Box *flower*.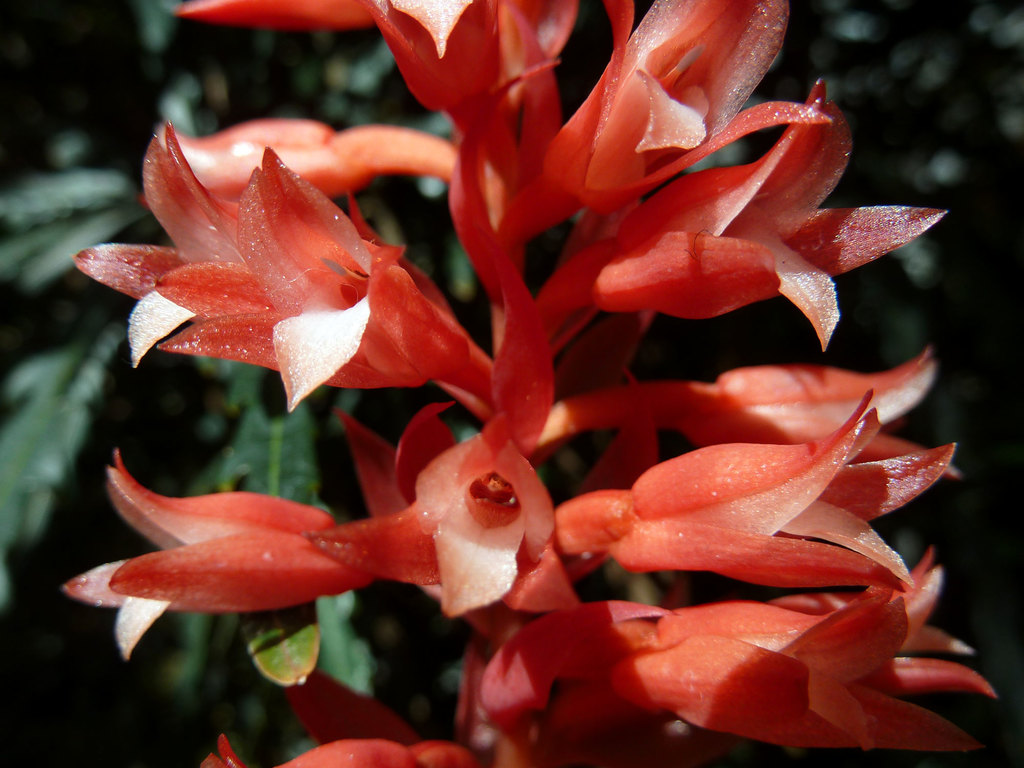
bbox=[595, 558, 1001, 764].
